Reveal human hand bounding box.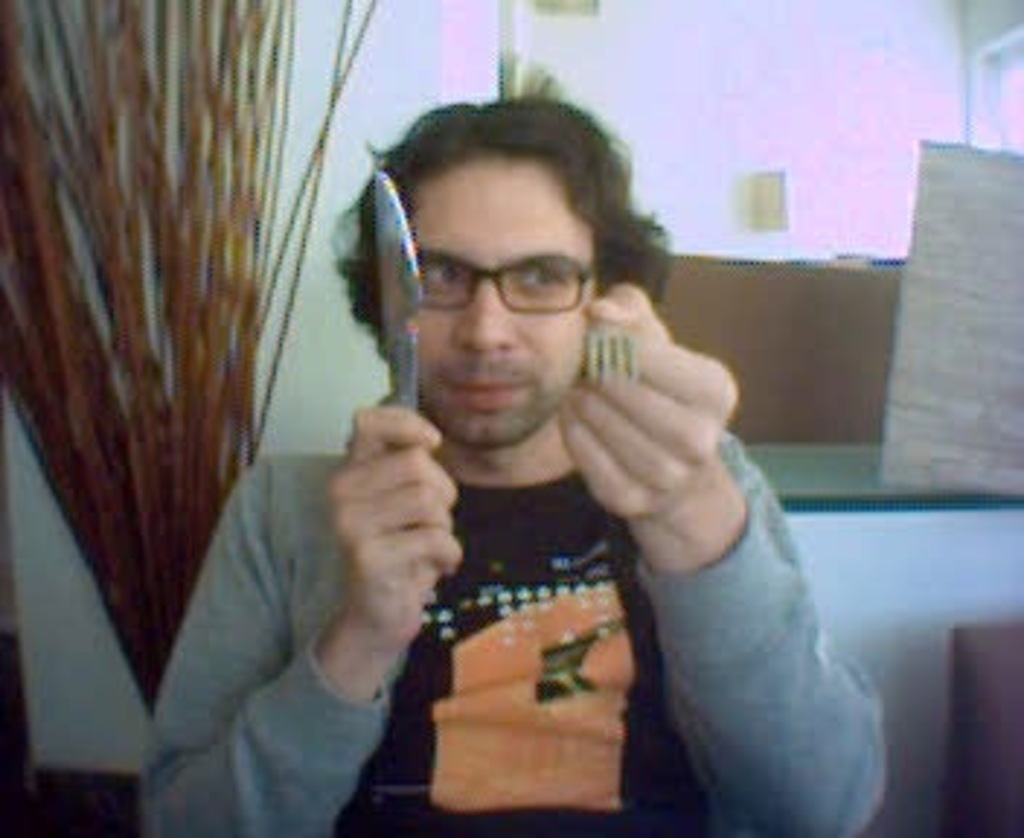
Revealed: x1=553, y1=306, x2=751, y2=605.
